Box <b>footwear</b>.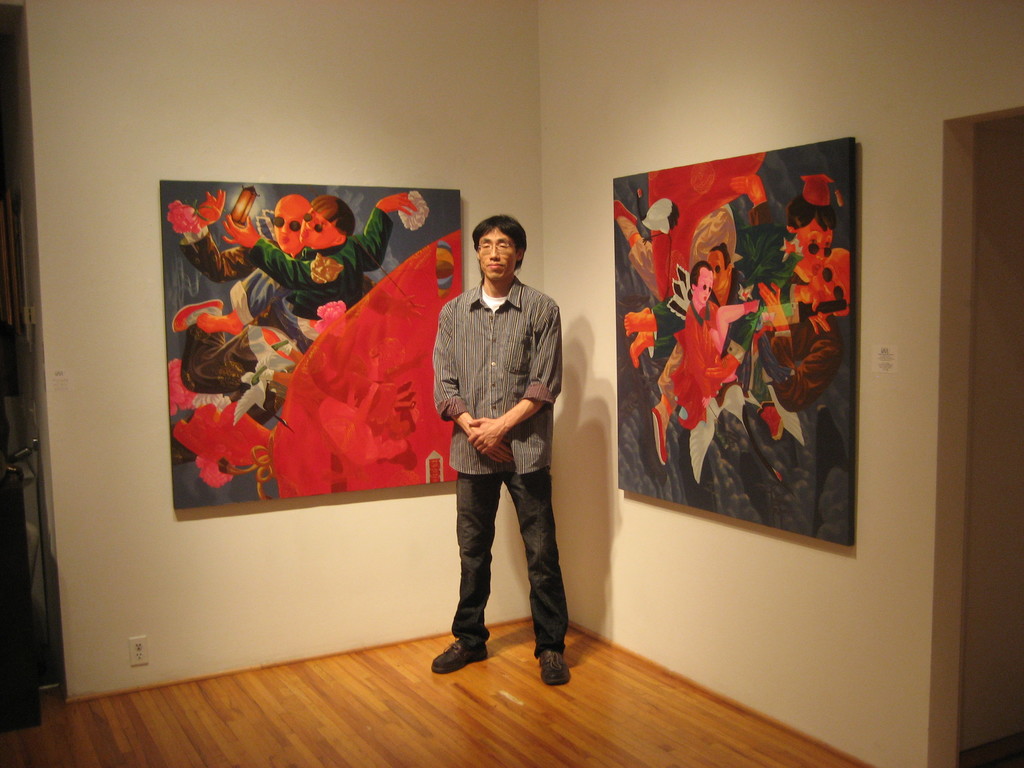
(x1=173, y1=299, x2=221, y2=335).
